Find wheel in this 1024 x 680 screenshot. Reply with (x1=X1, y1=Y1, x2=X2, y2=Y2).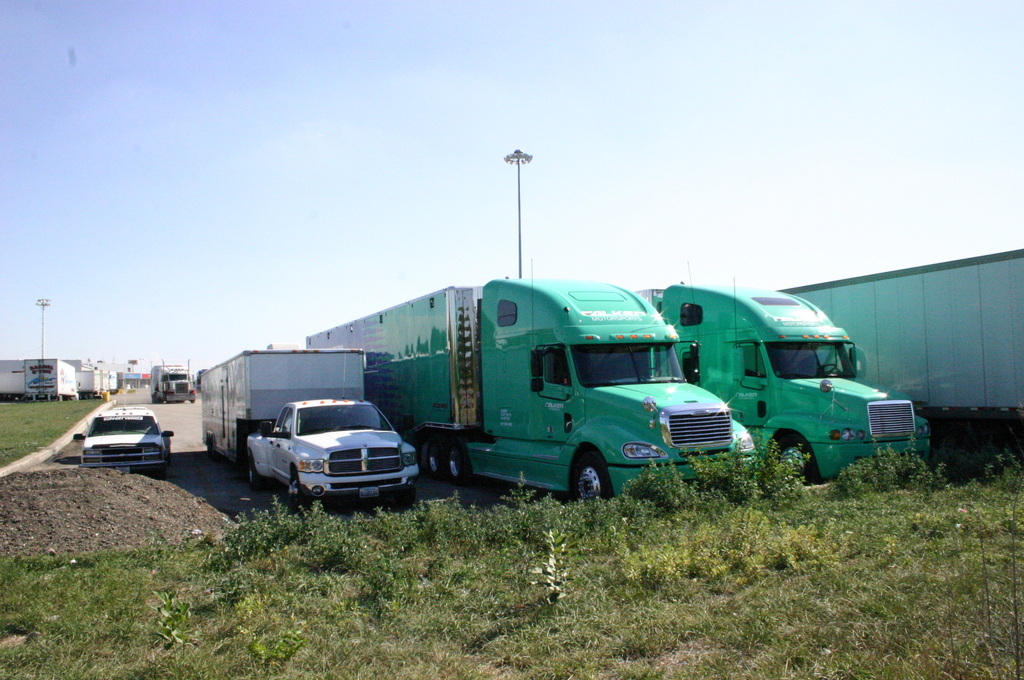
(x1=445, y1=447, x2=470, y2=483).
